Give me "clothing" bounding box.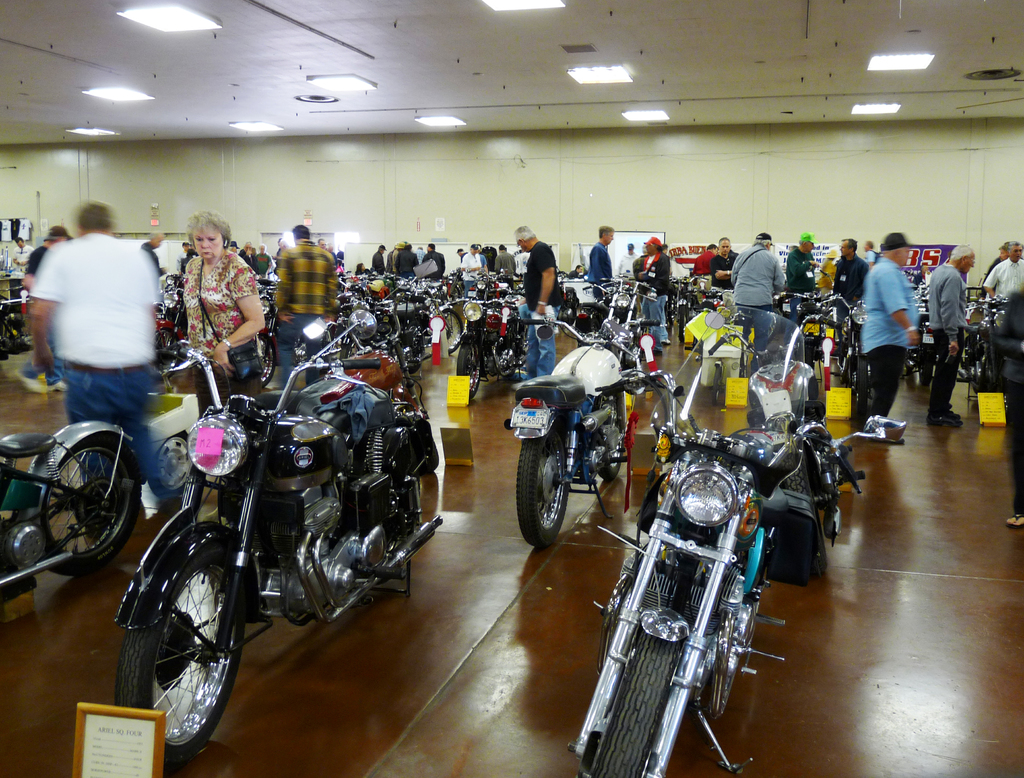
{"x1": 615, "y1": 251, "x2": 641, "y2": 277}.
